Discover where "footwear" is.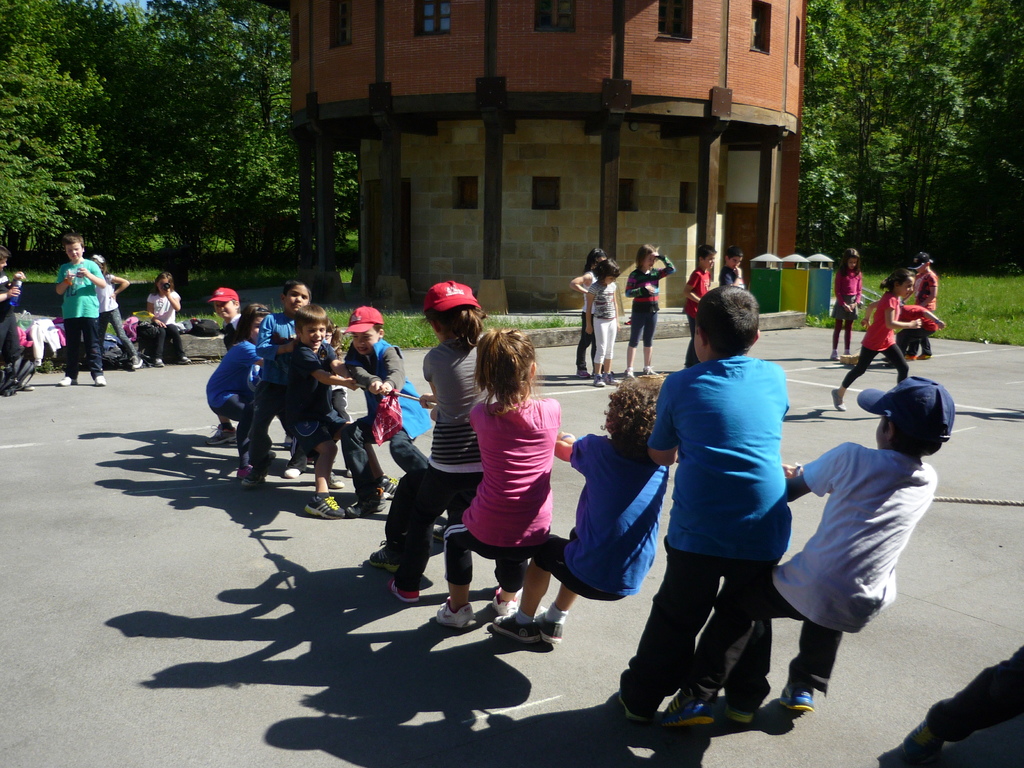
Discovered at 279 467 301 482.
